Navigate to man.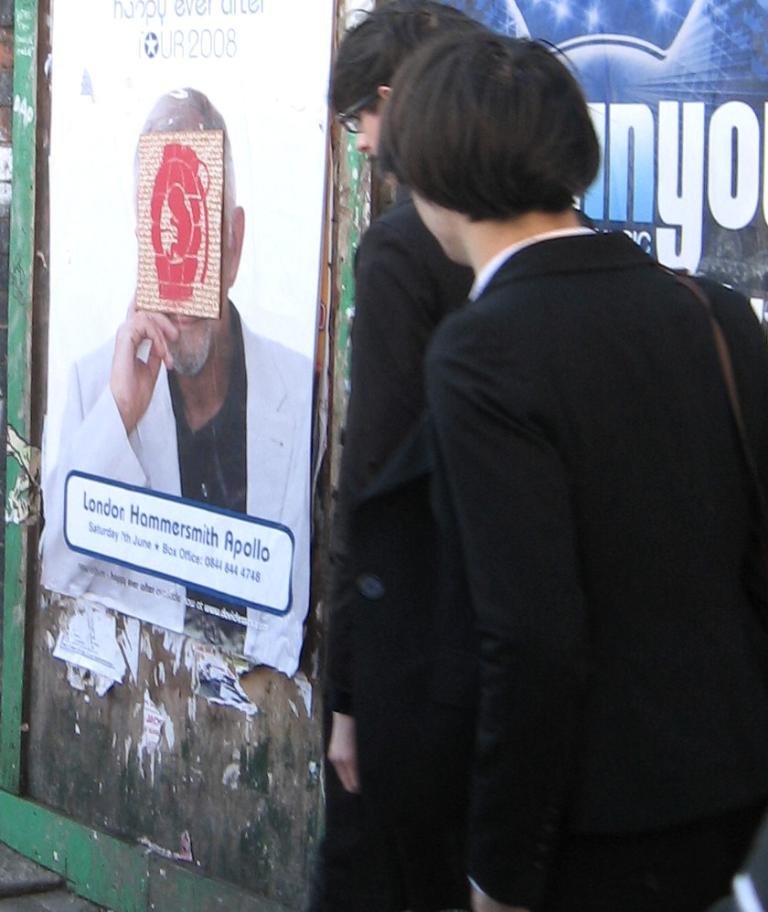
Navigation target: crop(313, 13, 749, 885).
